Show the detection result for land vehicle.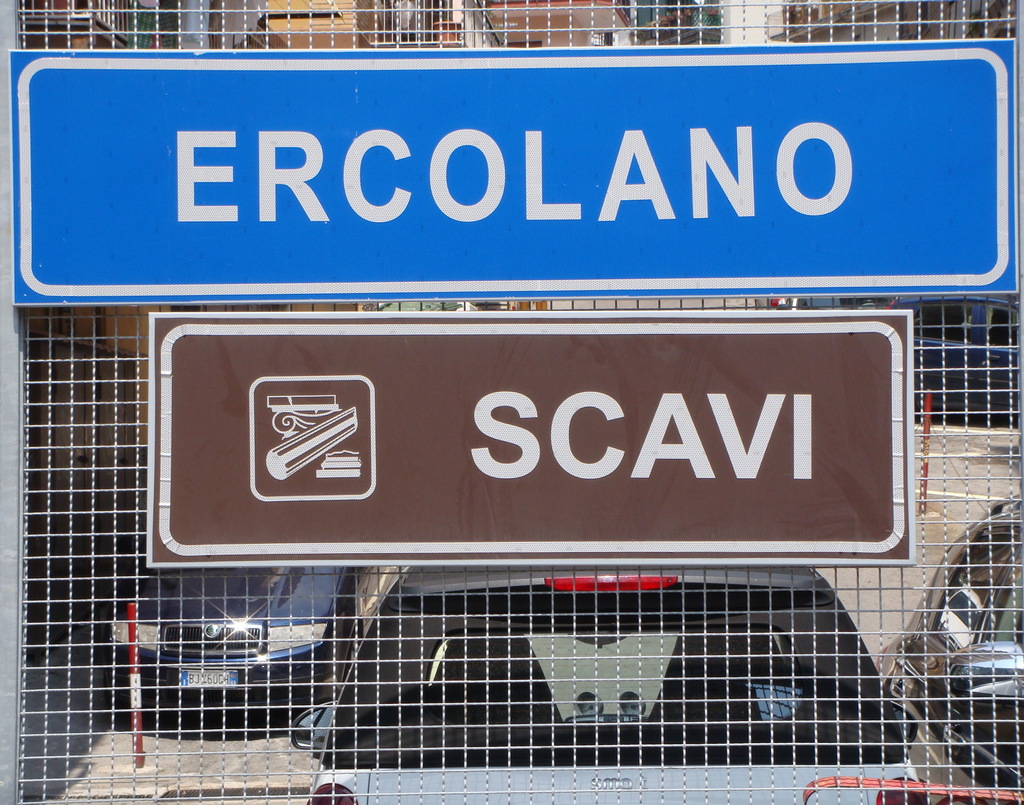
crop(878, 495, 1023, 776).
